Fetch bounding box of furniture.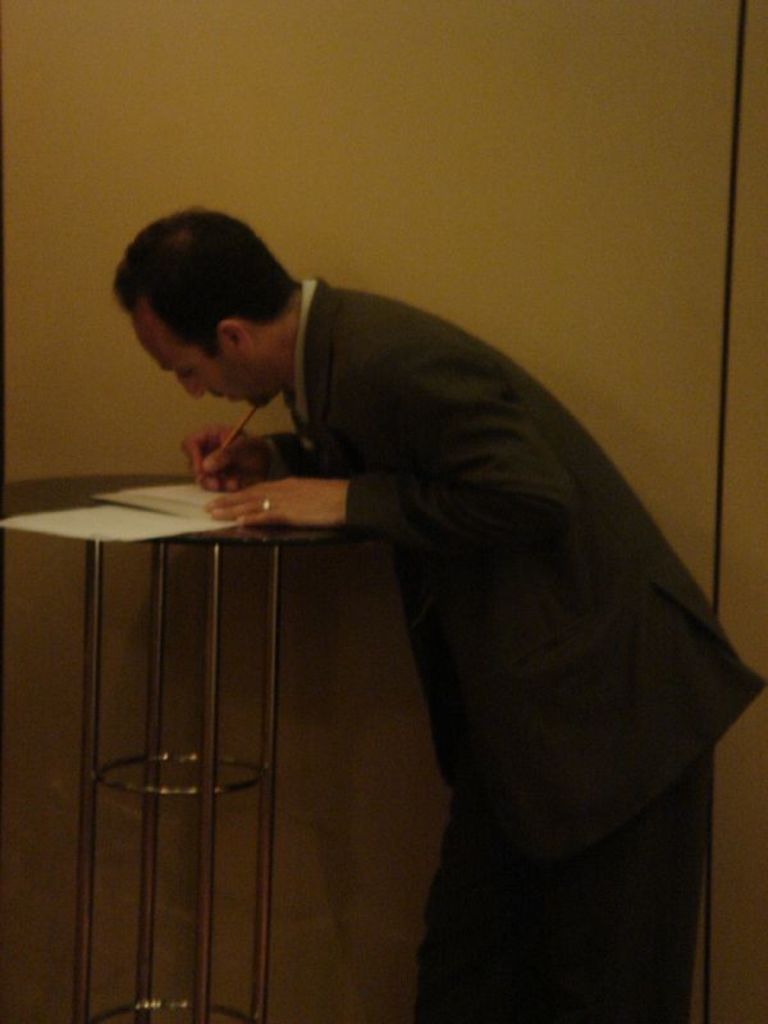
Bbox: (x1=0, y1=468, x2=376, y2=1023).
